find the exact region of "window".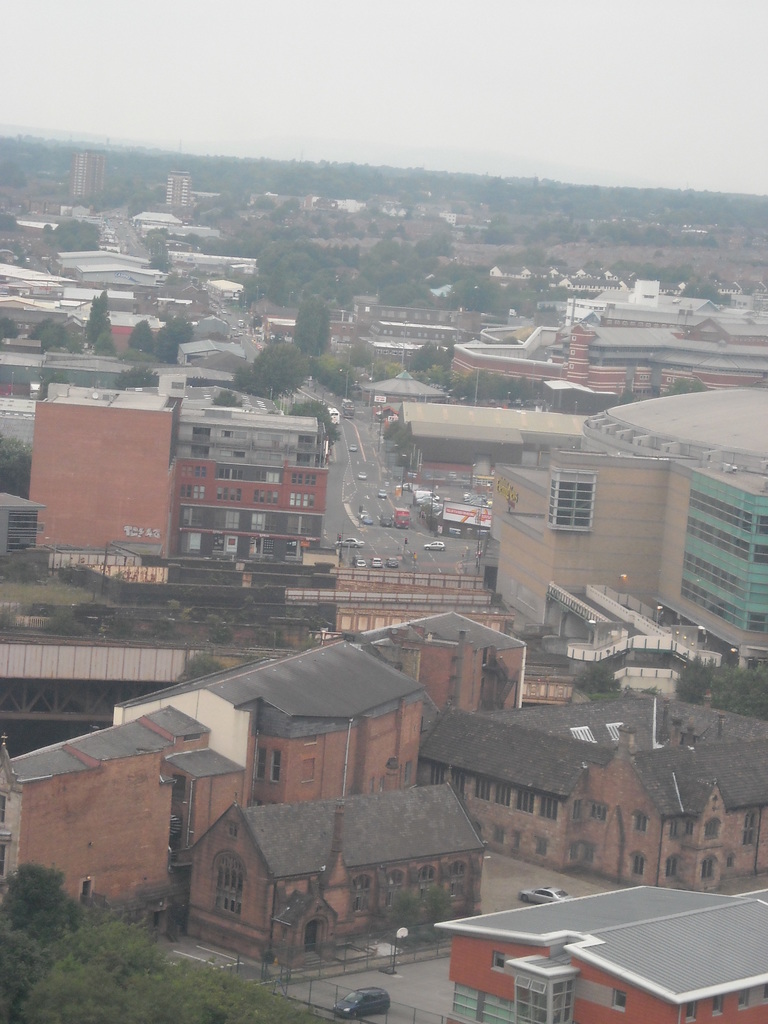
Exact region: x1=554, y1=480, x2=587, y2=527.
